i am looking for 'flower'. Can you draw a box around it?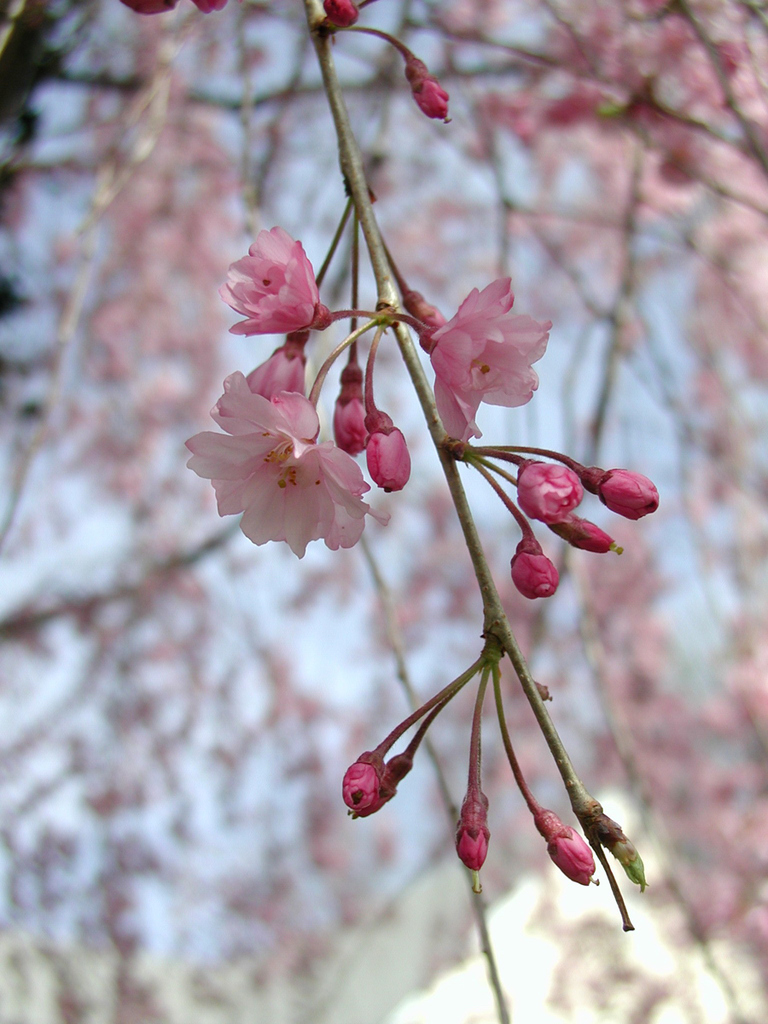
Sure, the bounding box is left=193, top=0, right=236, bottom=13.
